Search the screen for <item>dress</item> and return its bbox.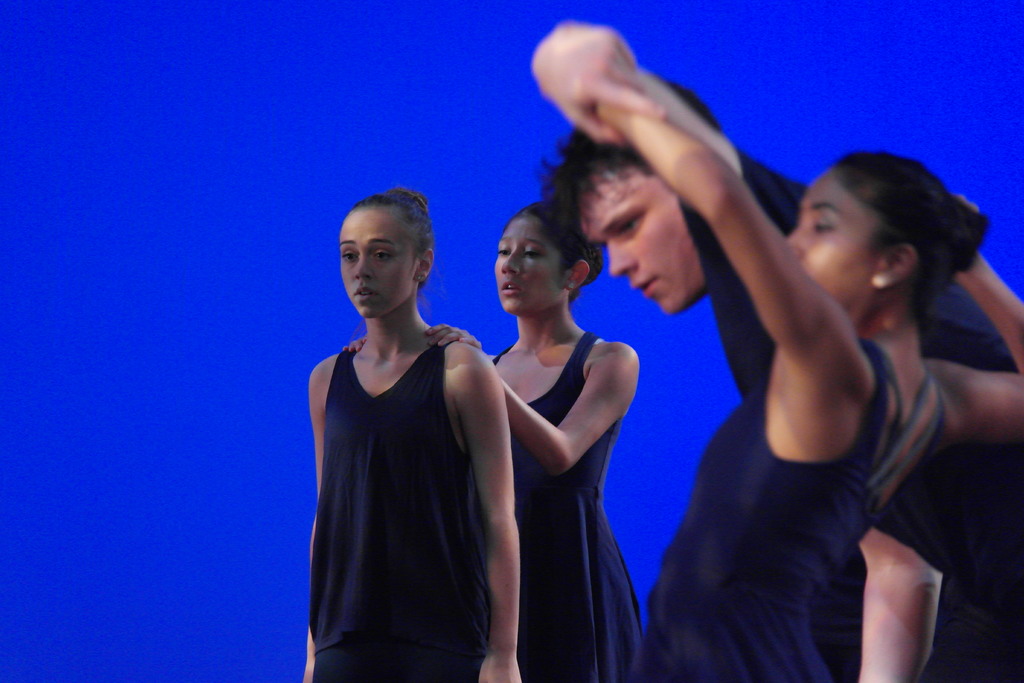
Found: box=[307, 332, 488, 682].
